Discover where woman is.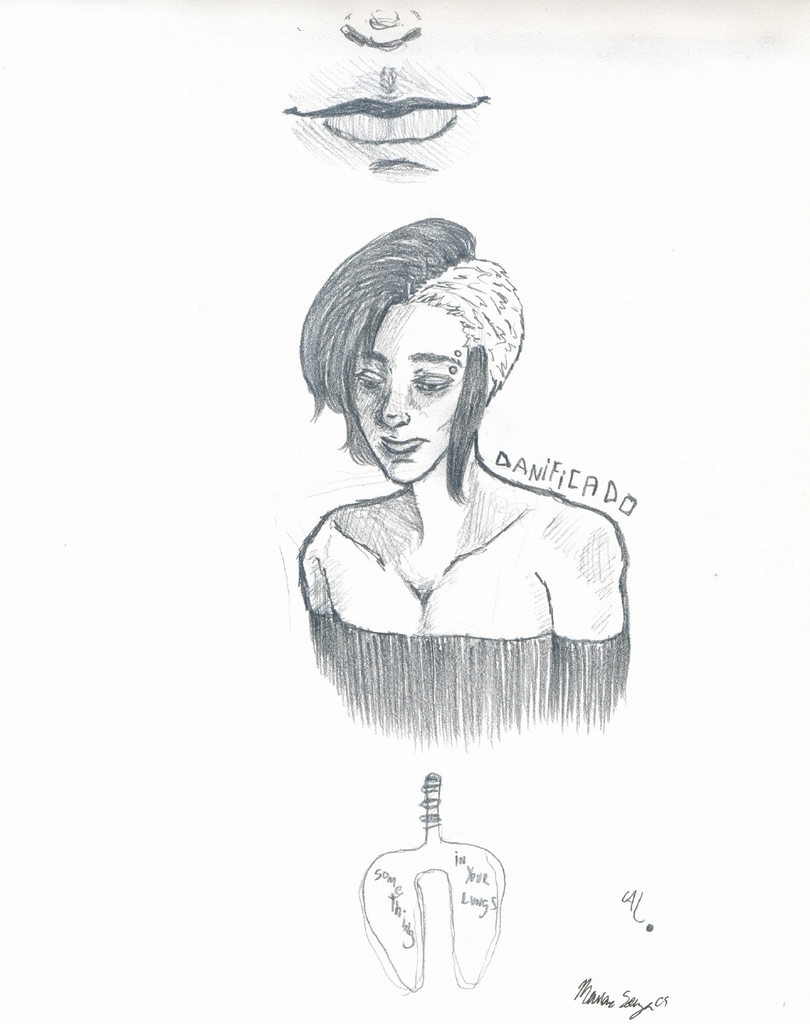
Discovered at <box>279,198,631,828</box>.
